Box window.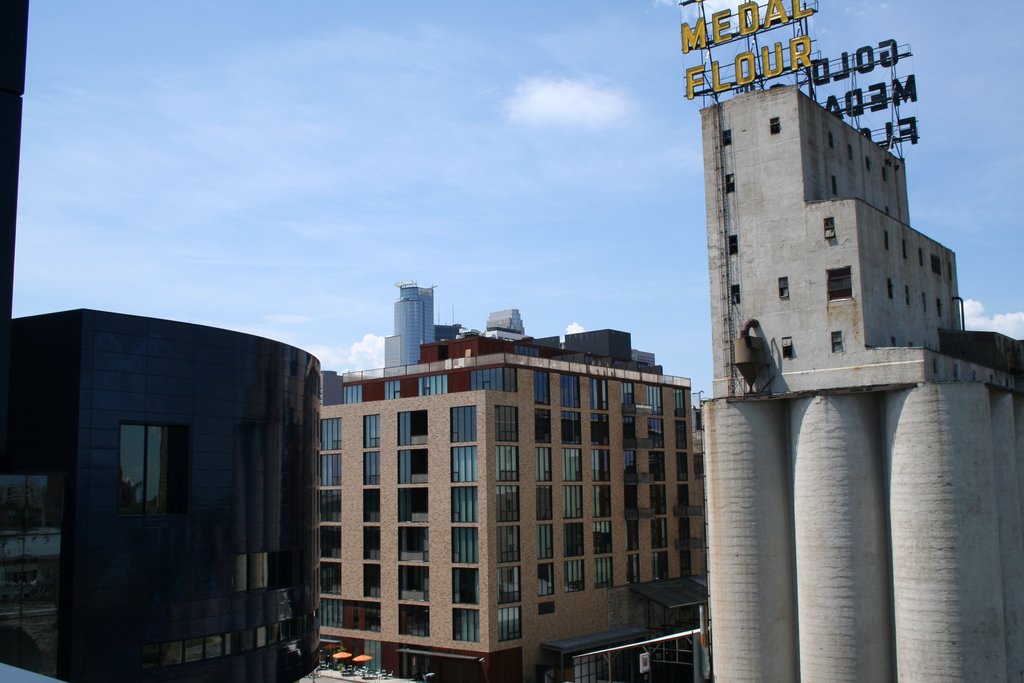
[564, 561, 586, 589].
